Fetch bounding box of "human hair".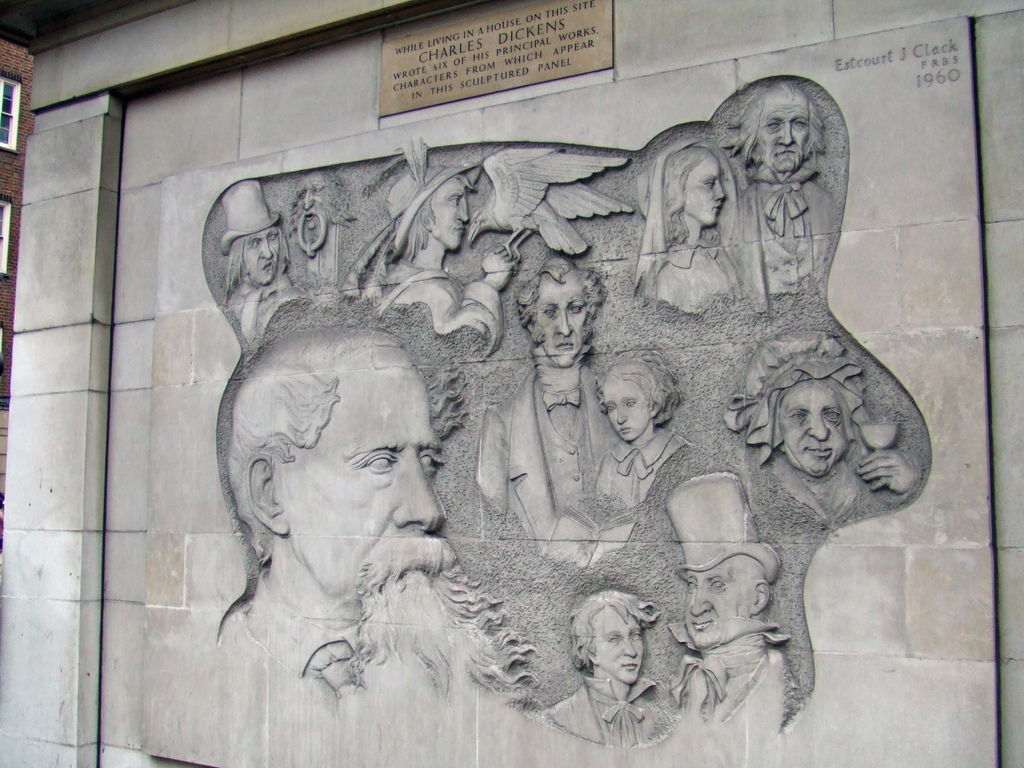
Bbox: Rect(723, 82, 835, 170).
